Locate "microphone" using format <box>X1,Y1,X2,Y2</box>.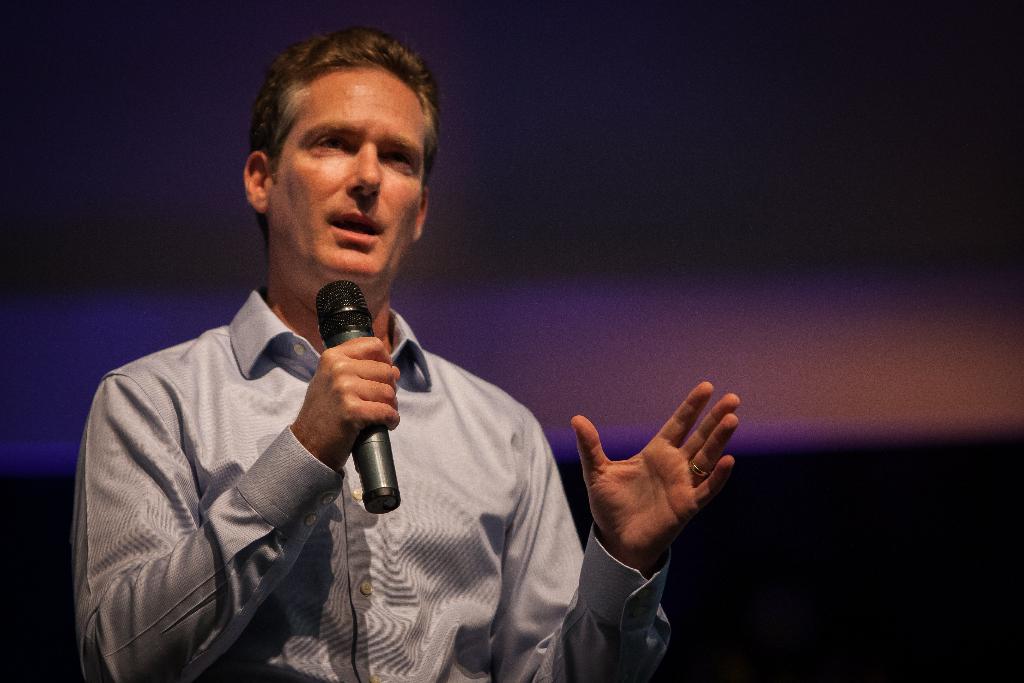
<box>277,318,408,492</box>.
